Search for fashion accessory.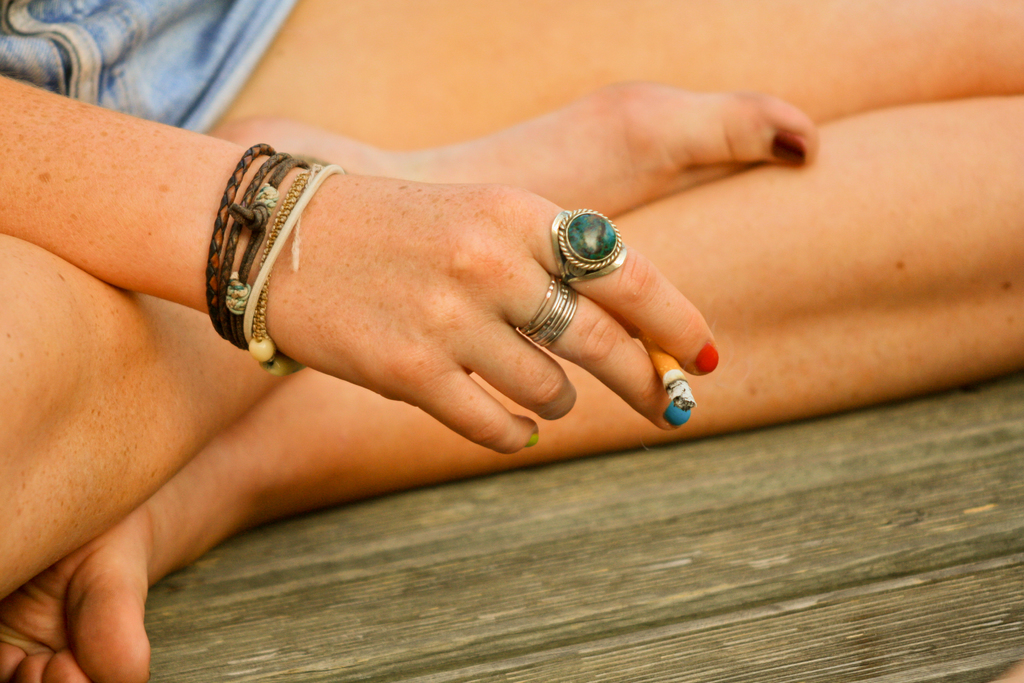
Found at [204, 139, 345, 381].
